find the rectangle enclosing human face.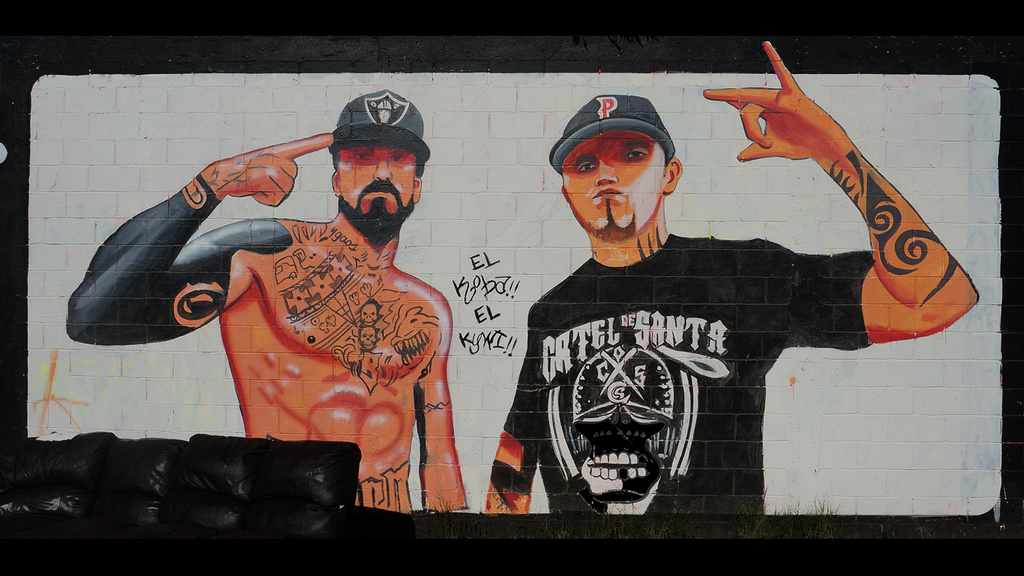
561/136/669/244.
